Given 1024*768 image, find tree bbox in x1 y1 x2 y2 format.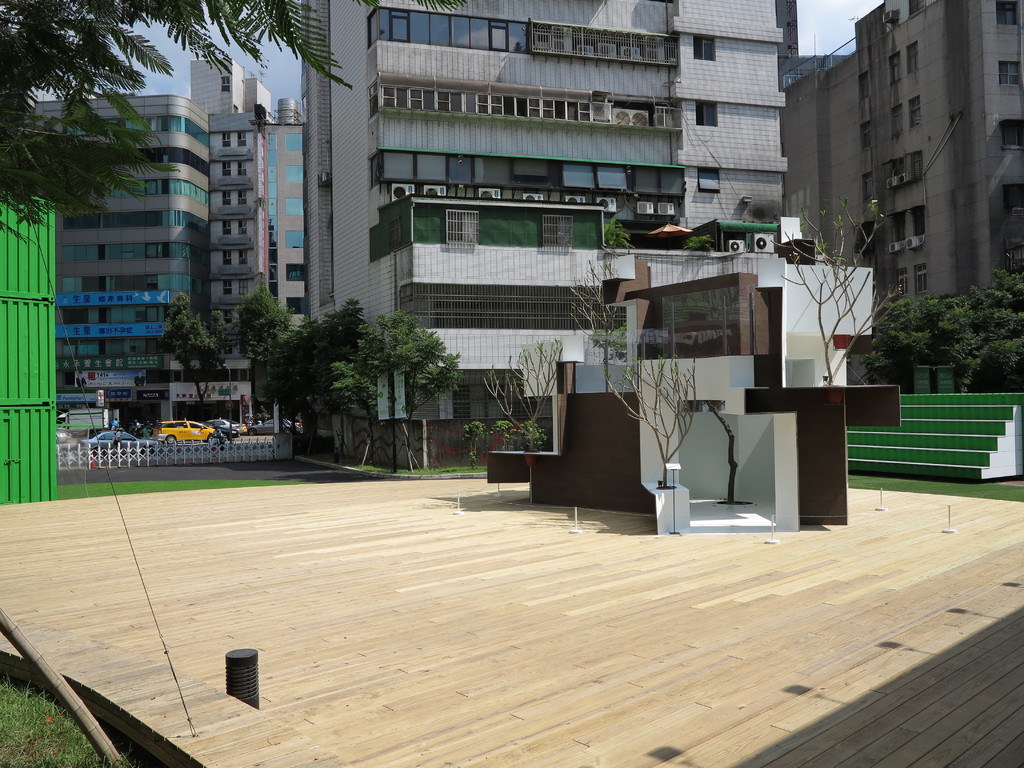
858 268 1023 396.
